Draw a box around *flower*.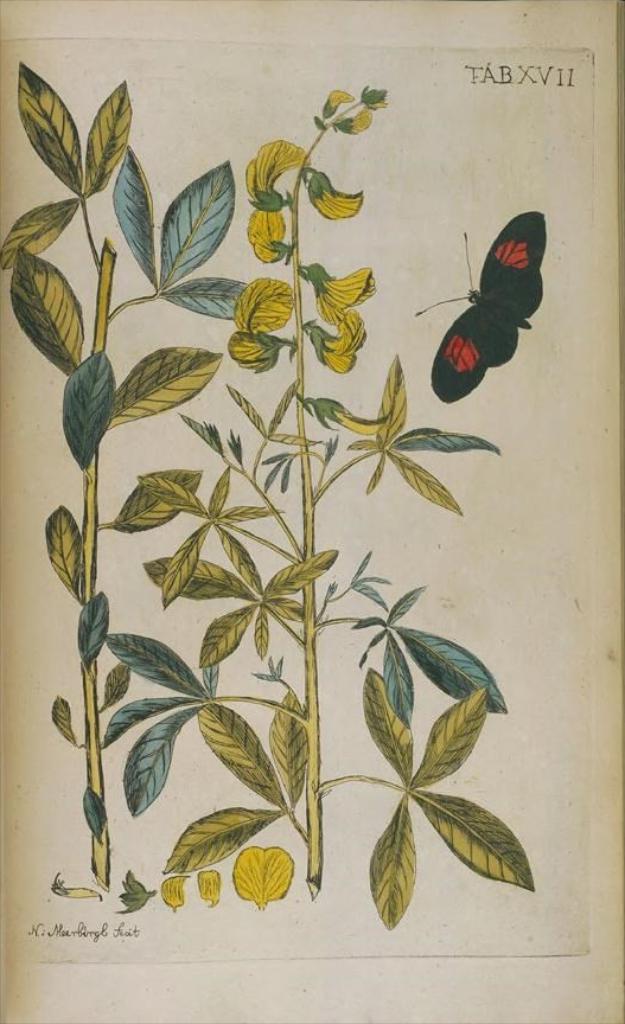
box(324, 90, 357, 123).
